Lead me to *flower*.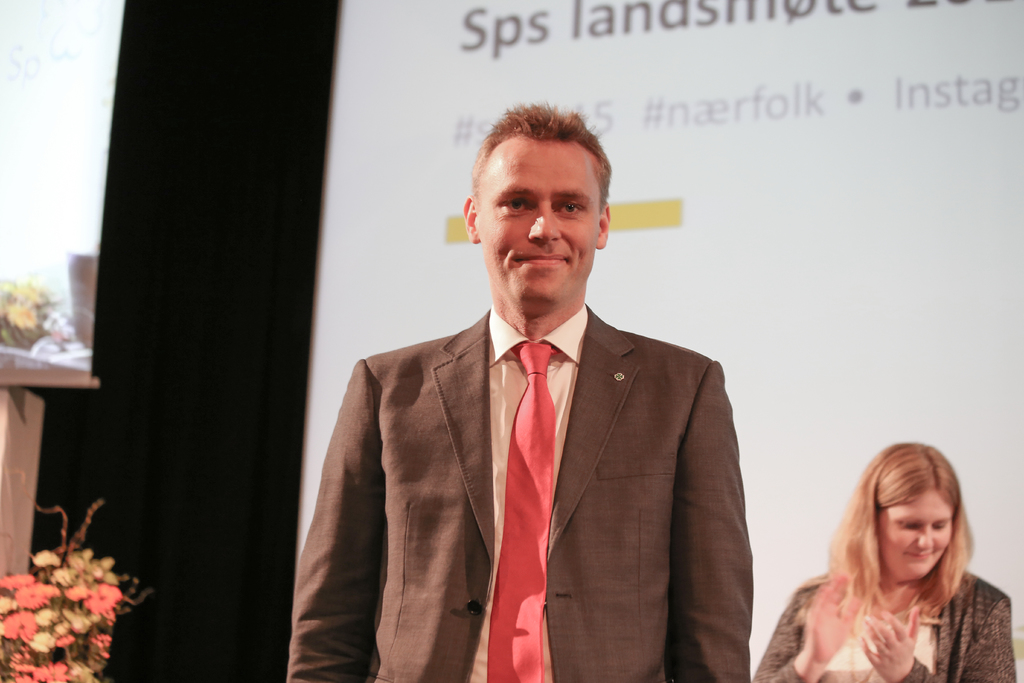
Lead to BBox(6, 613, 42, 646).
